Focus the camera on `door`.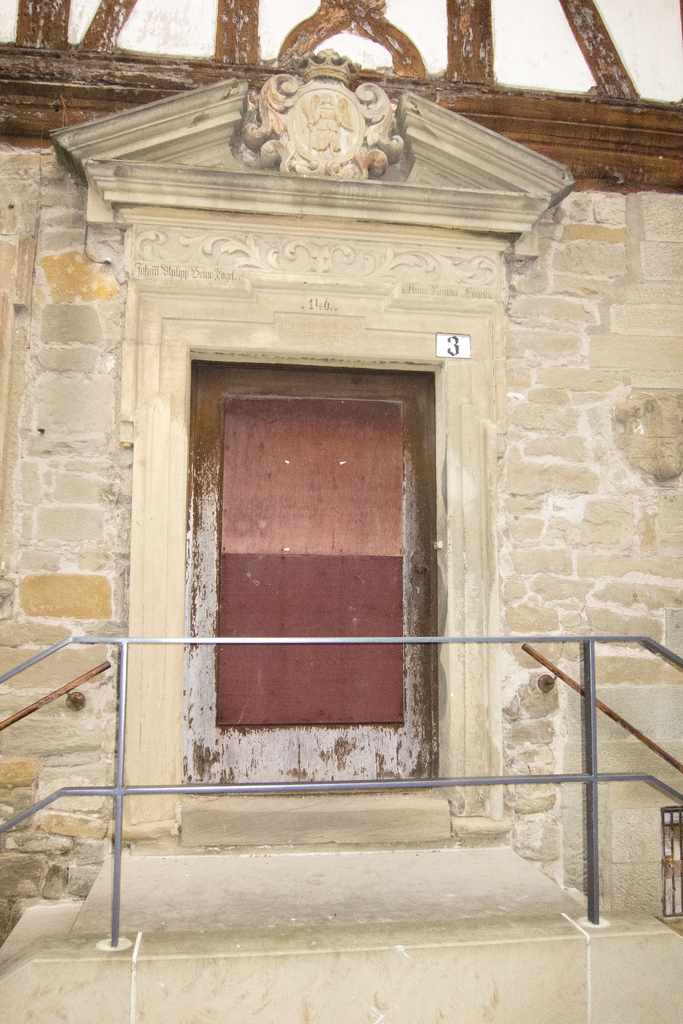
Focus region: [176, 346, 432, 792].
